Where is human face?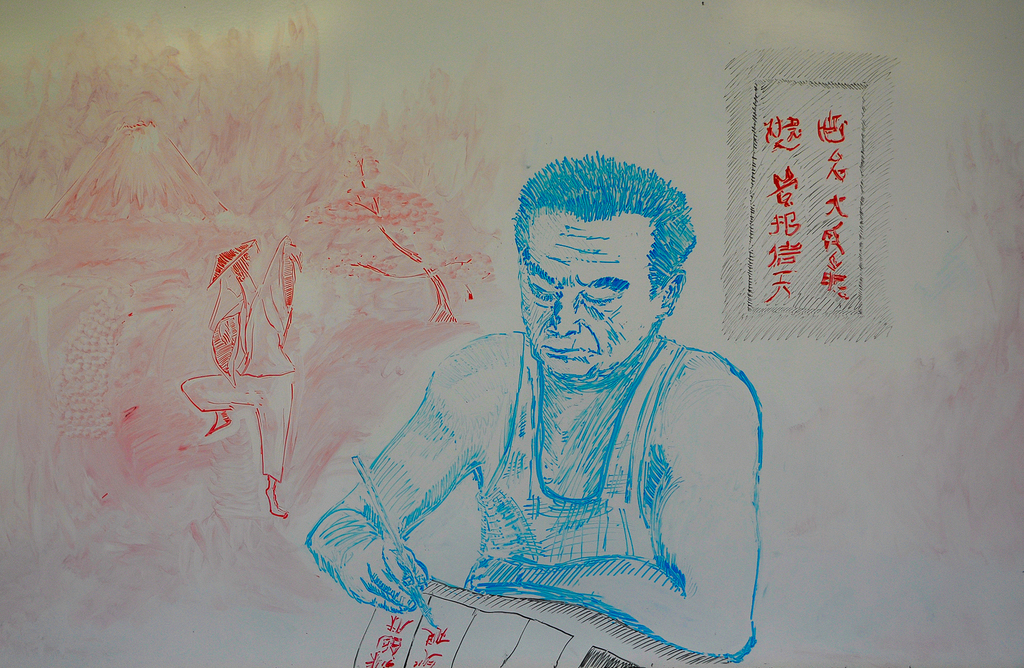
left=525, top=209, right=661, bottom=374.
